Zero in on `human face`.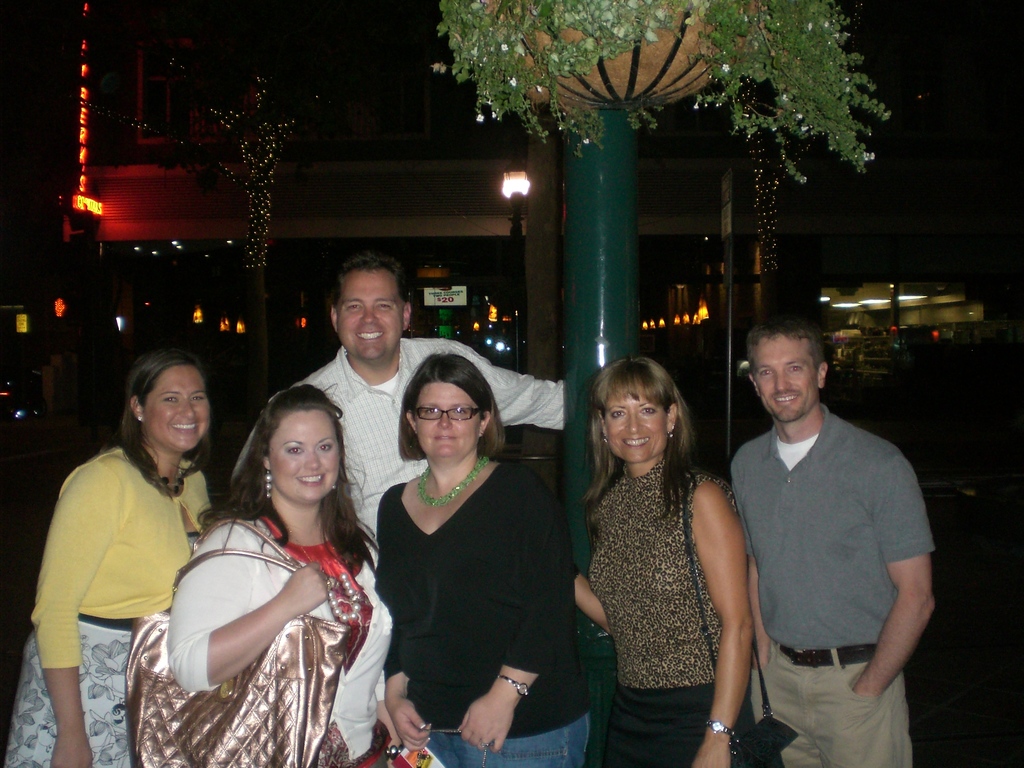
Zeroed in: [x1=414, y1=380, x2=477, y2=461].
